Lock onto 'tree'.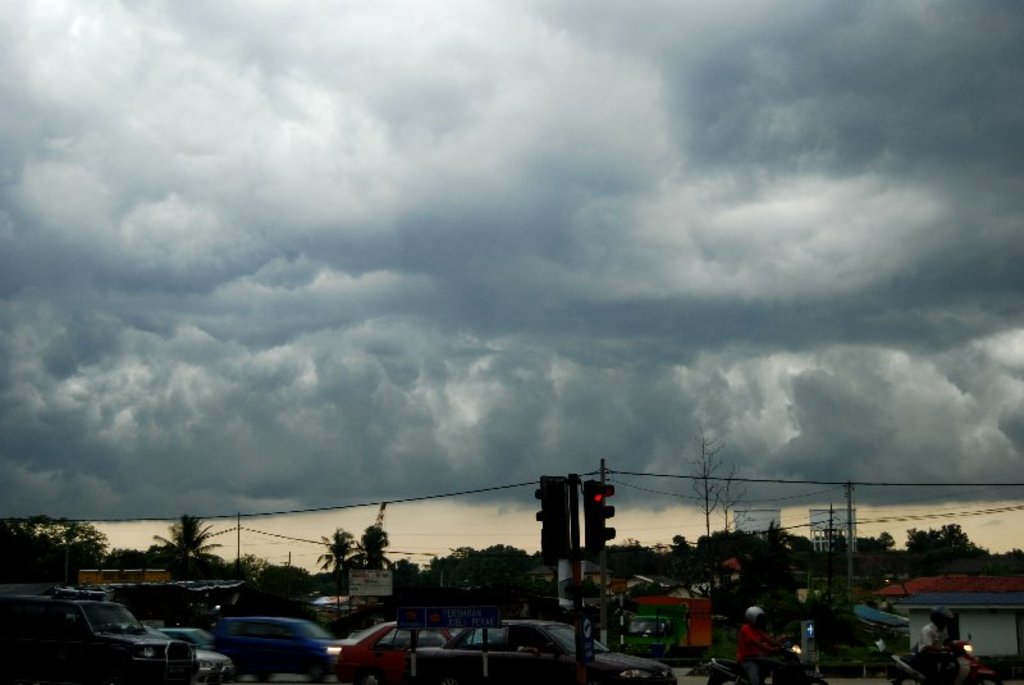
Locked: {"x1": 317, "y1": 521, "x2": 356, "y2": 580}.
